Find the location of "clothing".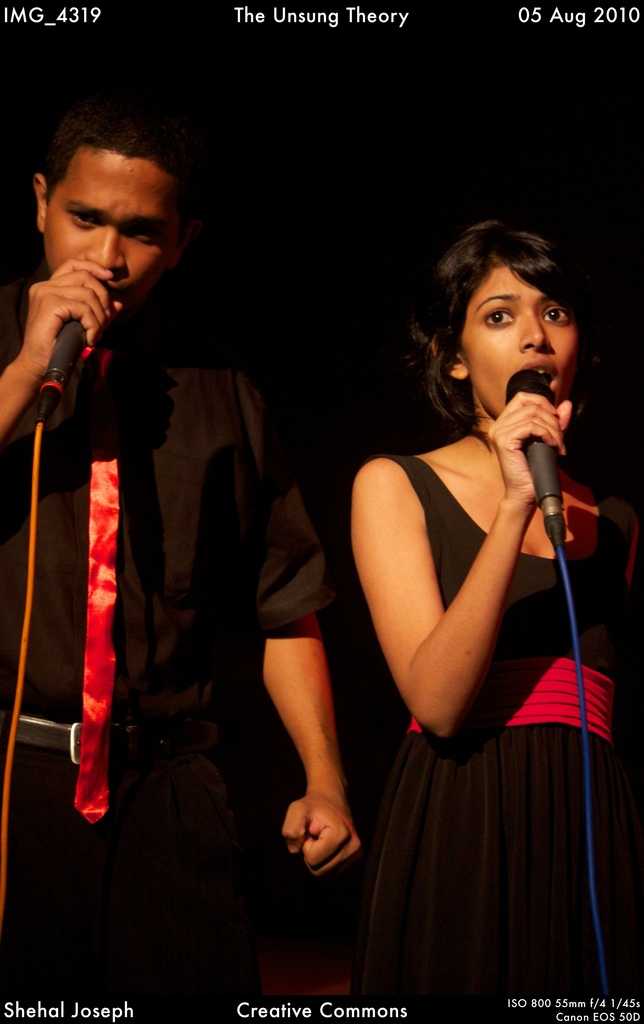
Location: box=[0, 342, 334, 1023].
